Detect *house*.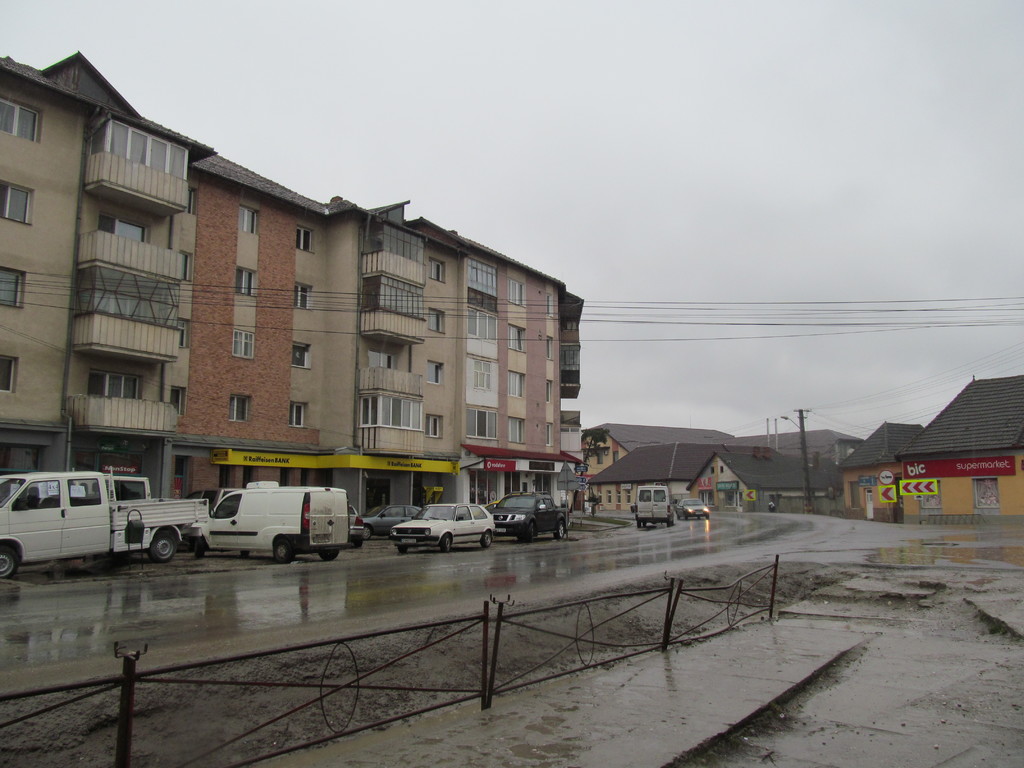
Detected at <bbox>359, 212, 426, 471</bbox>.
